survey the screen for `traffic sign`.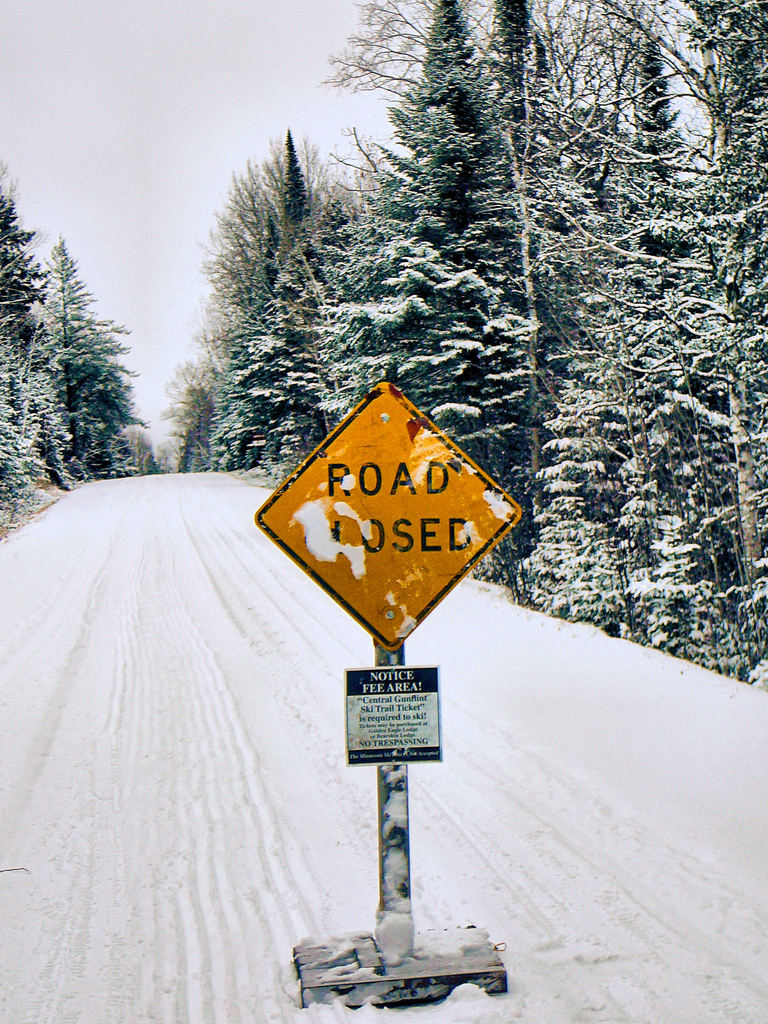
Survey found: (x1=341, y1=660, x2=448, y2=764).
